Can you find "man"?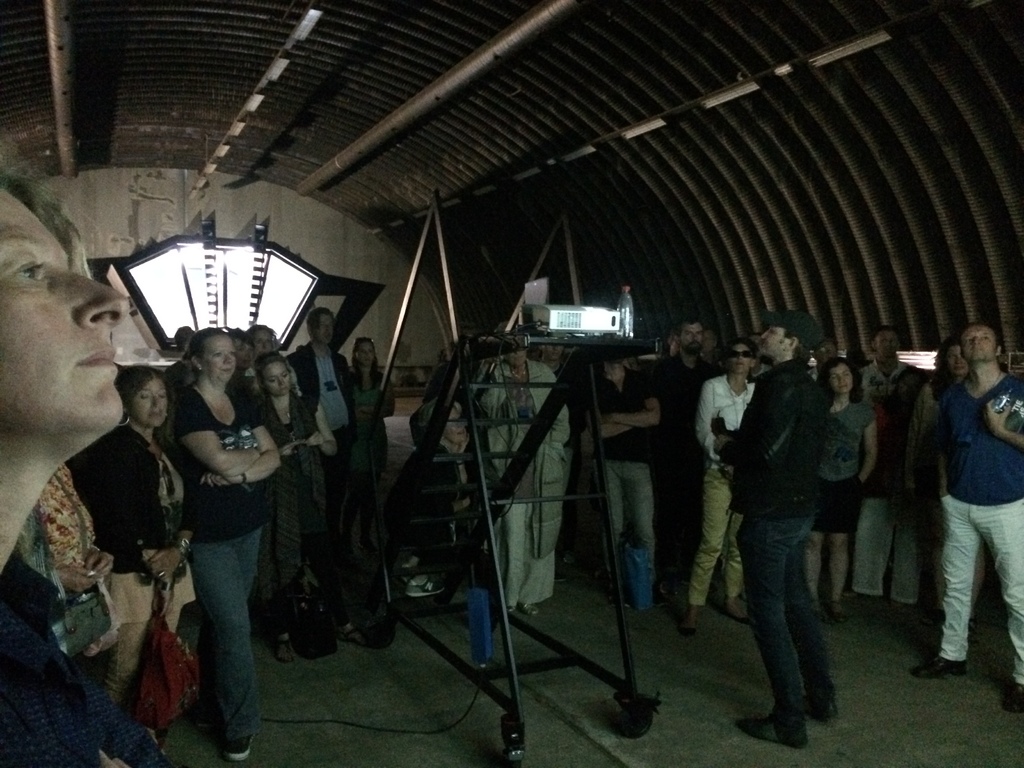
Yes, bounding box: x1=285 y1=307 x2=358 y2=522.
